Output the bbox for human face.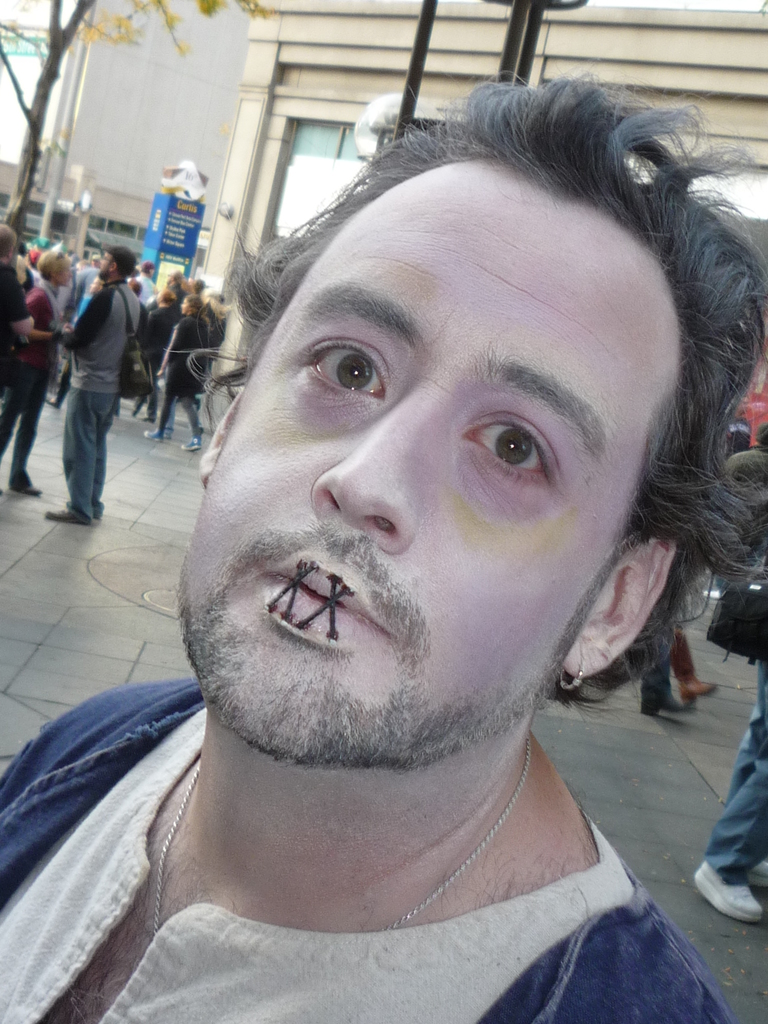
{"left": 148, "top": 269, "right": 151, "bottom": 276}.
